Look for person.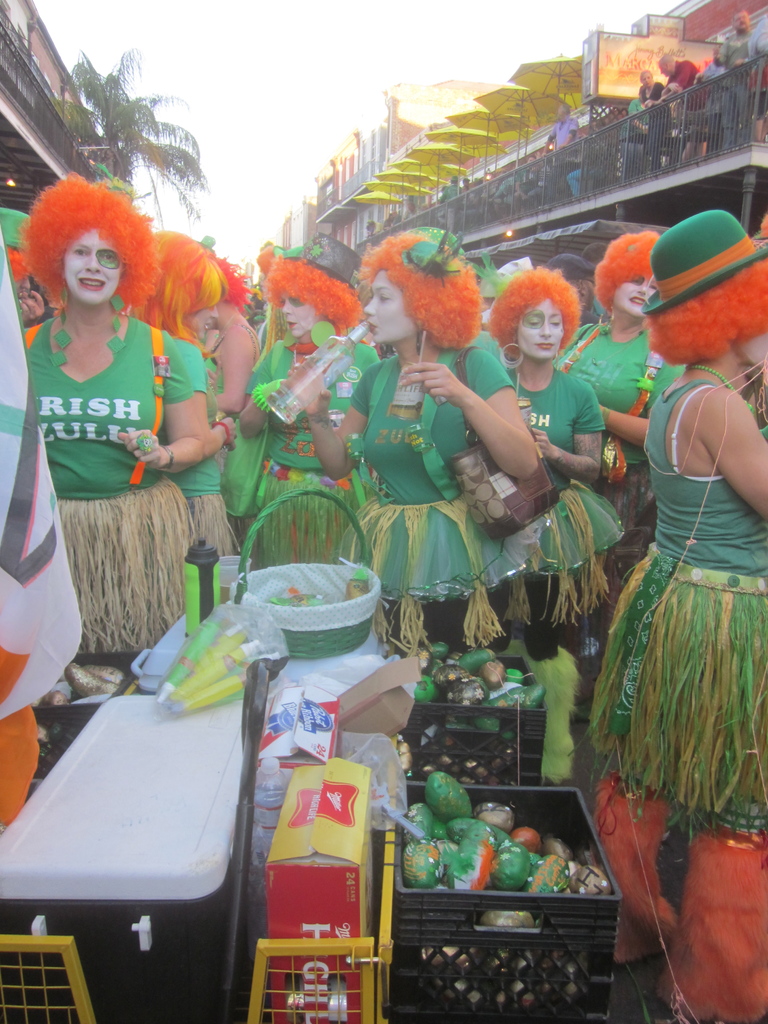
Found: BBox(12, 131, 215, 690).
